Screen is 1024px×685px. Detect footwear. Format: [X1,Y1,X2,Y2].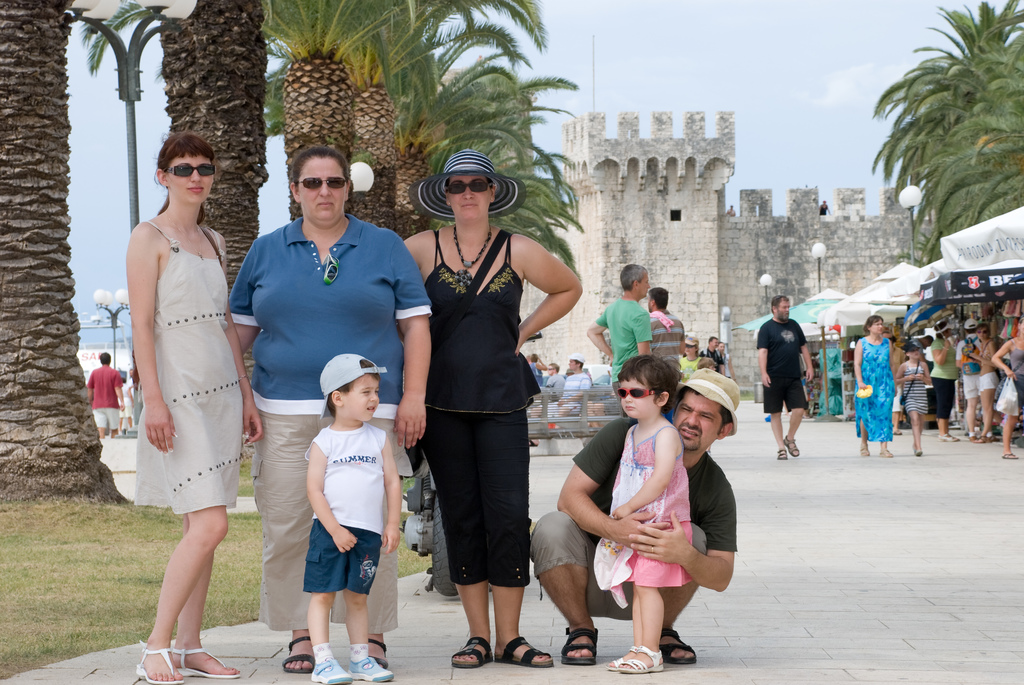
[774,448,786,458].
